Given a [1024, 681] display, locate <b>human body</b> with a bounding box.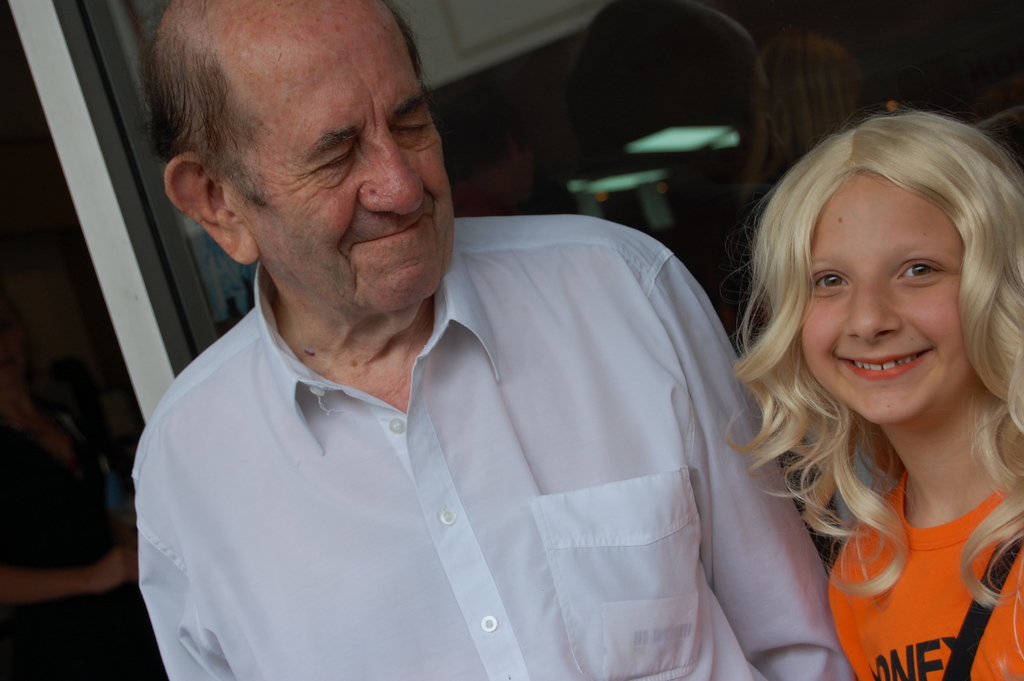
Located: region(725, 110, 1023, 680).
